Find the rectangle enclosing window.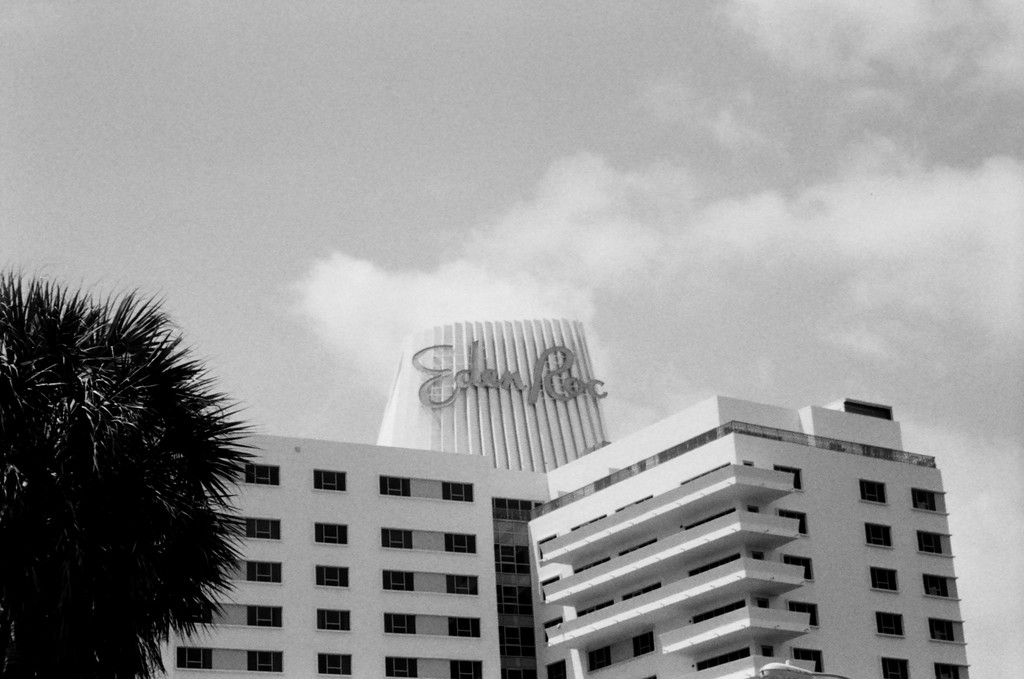
detection(916, 534, 941, 557).
